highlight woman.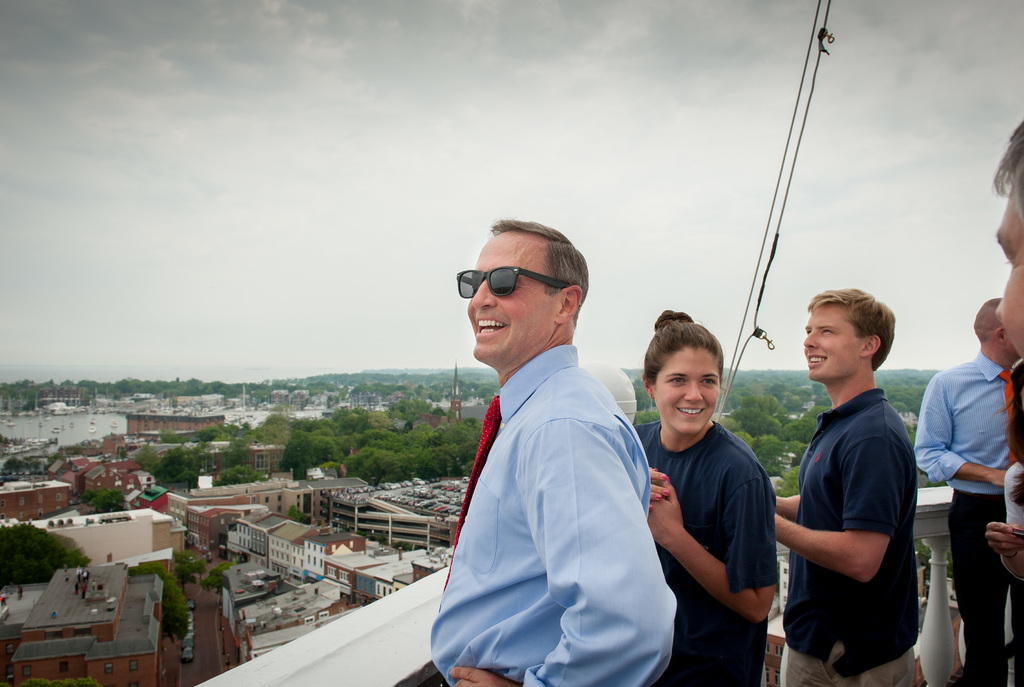
Highlighted region: [638,311,796,686].
